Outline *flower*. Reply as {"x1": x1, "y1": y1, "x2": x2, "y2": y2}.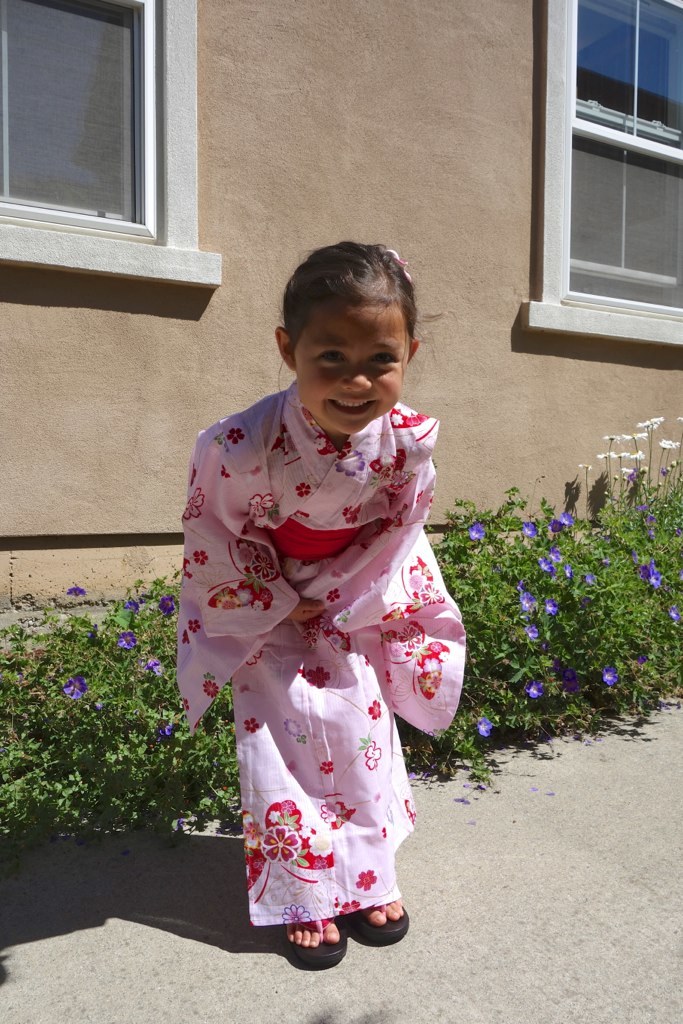
{"x1": 121, "y1": 597, "x2": 135, "y2": 608}.
